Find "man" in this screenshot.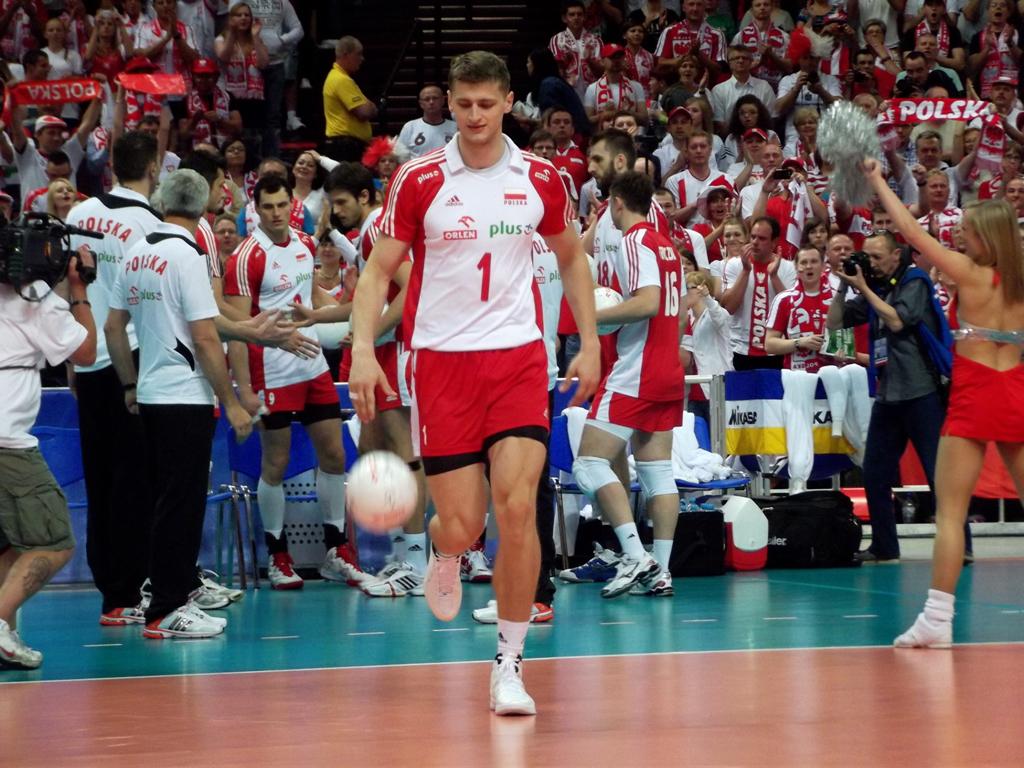
The bounding box for "man" is (0, 243, 104, 668).
